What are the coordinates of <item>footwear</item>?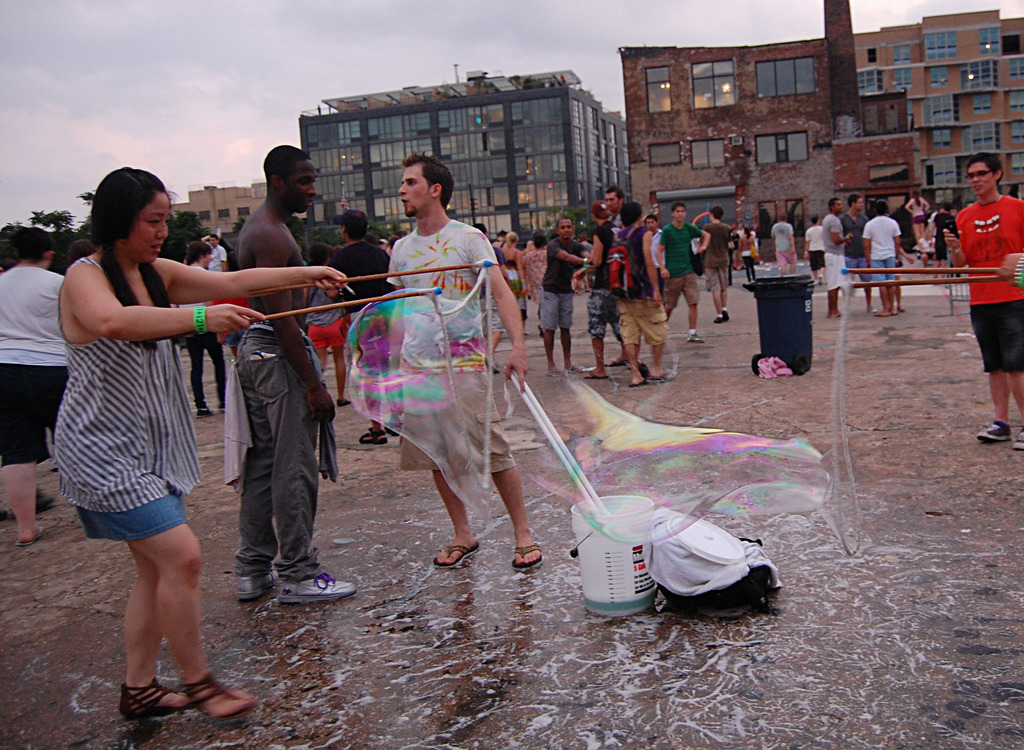
region(717, 313, 735, 327).
